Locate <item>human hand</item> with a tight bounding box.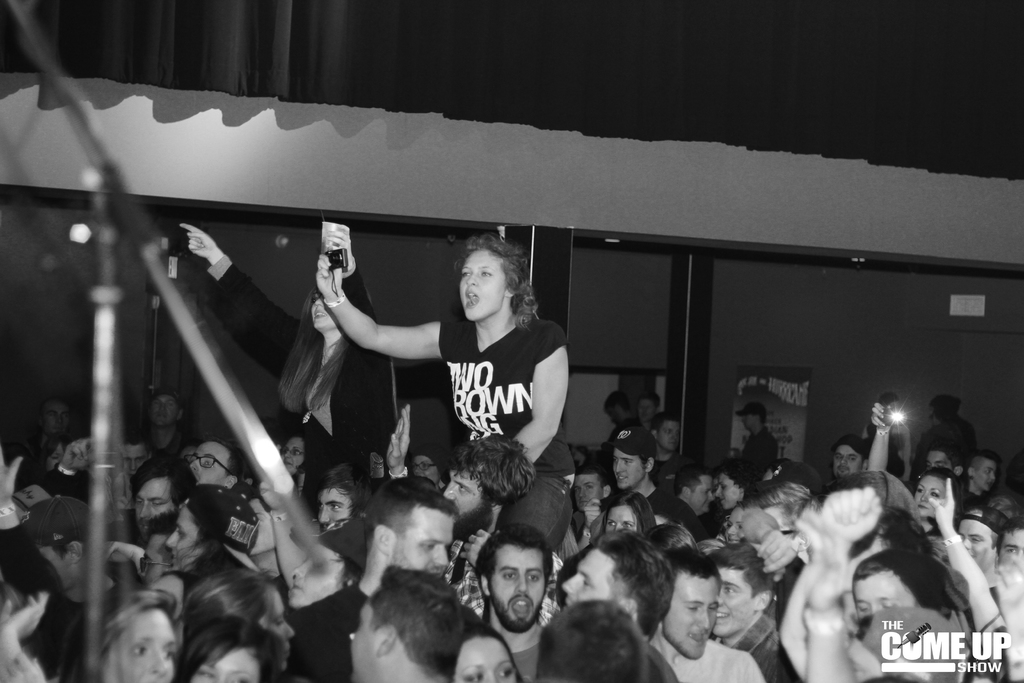
l=108, t=543, r=147, b=579.
